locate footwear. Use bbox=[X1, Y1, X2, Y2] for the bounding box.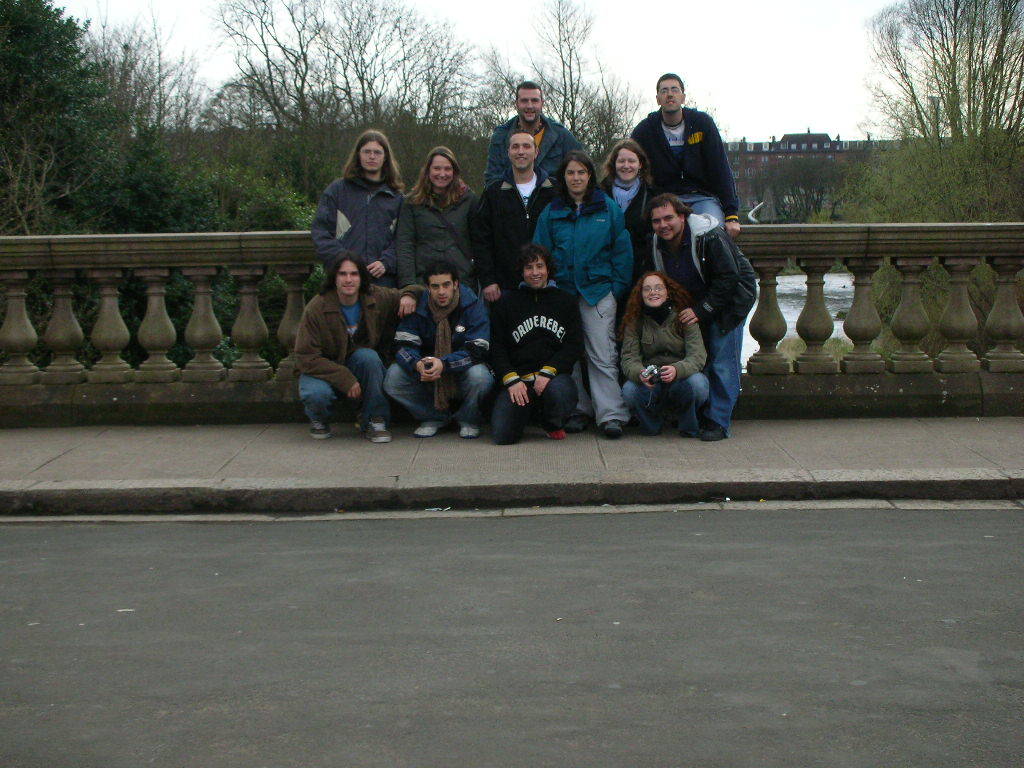
bbox=[560, 414, 586, 432].
